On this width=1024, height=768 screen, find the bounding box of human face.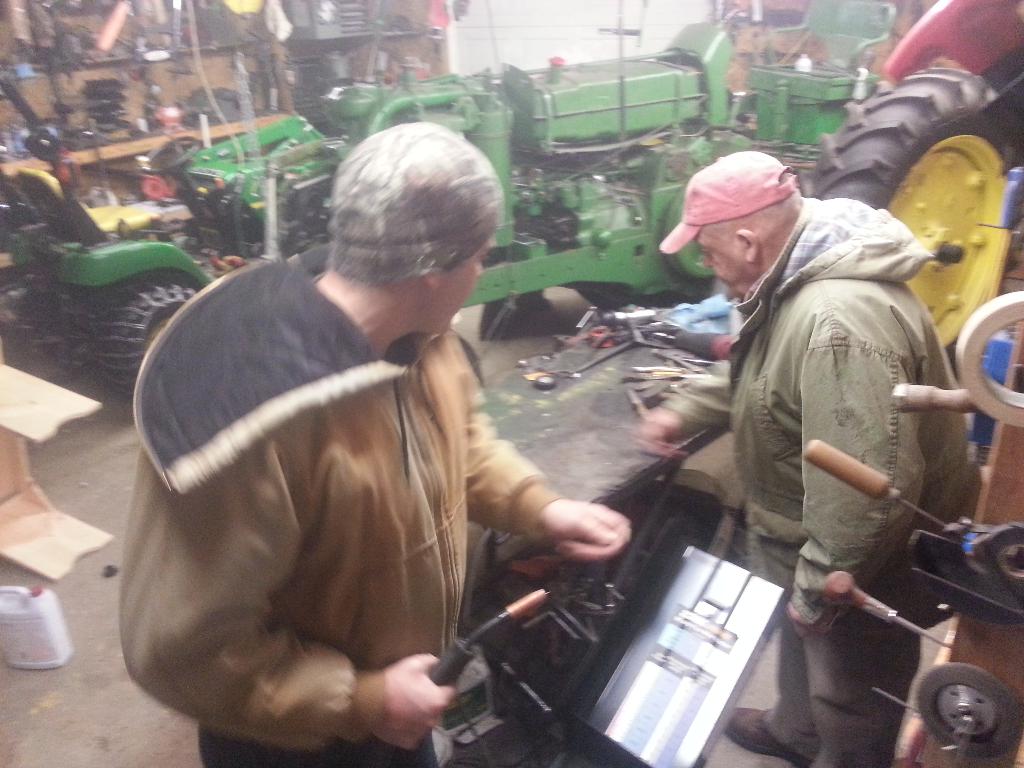
Bounding box: box=[442, 233, 490, 331].
